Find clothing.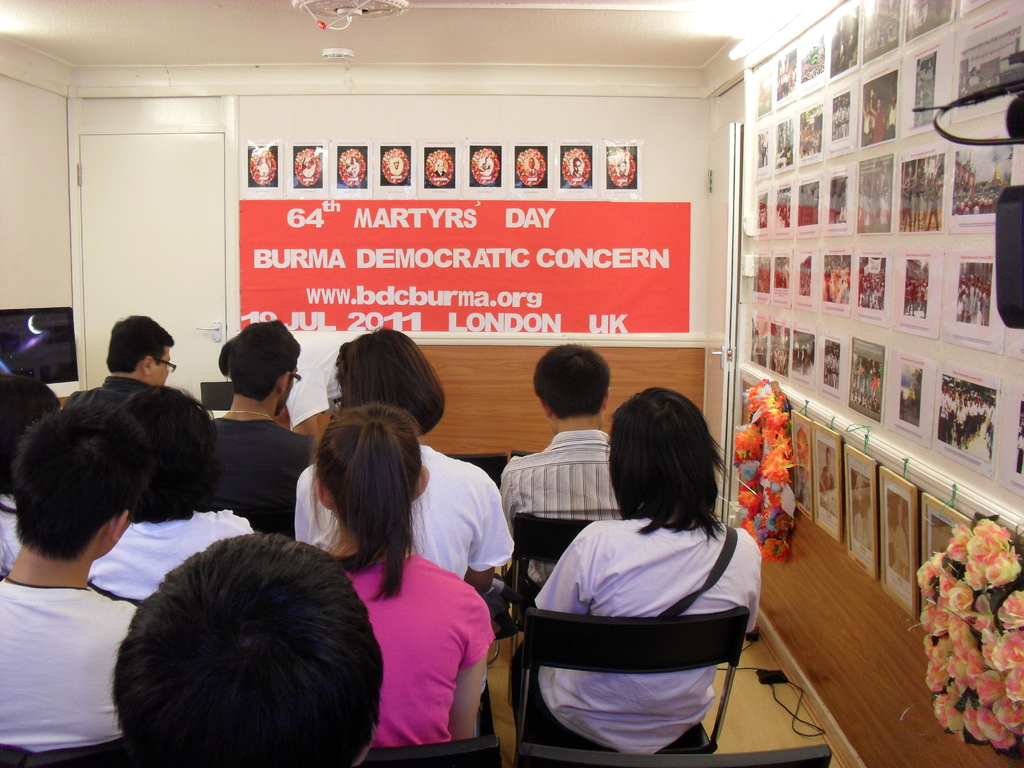
{"x1": 86, "y1": 507, "x2": 252, "y2": 601}.
